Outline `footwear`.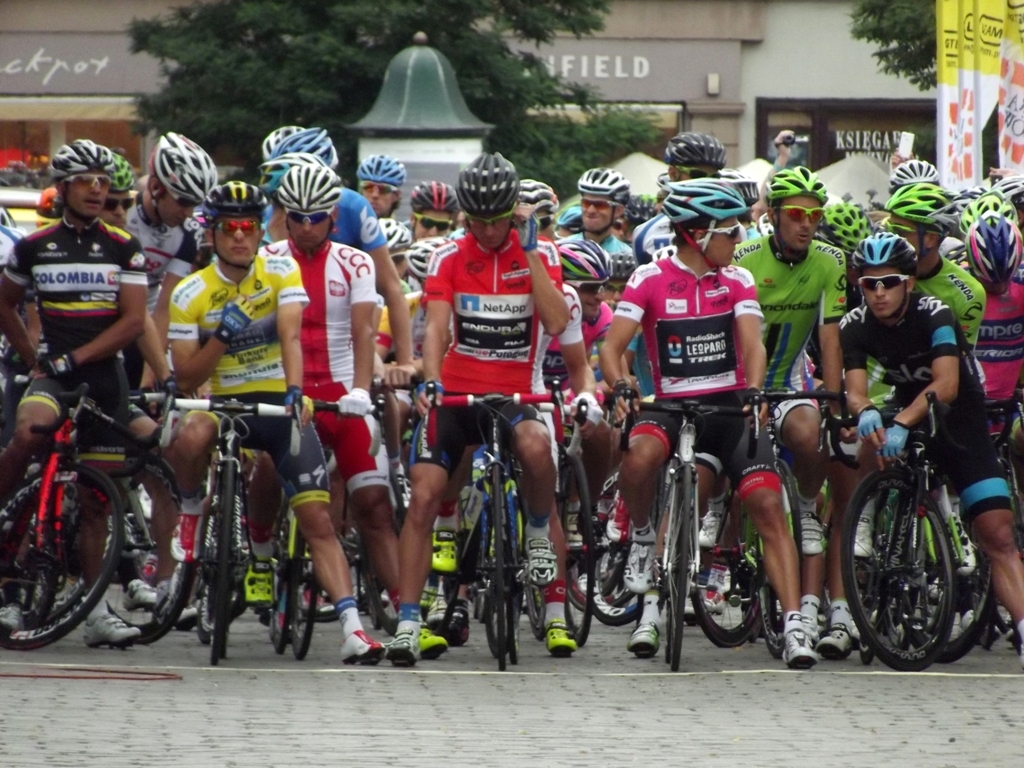
Outline: {"left": 344, "top": 626, "right": 386, "bottom": 668}.
